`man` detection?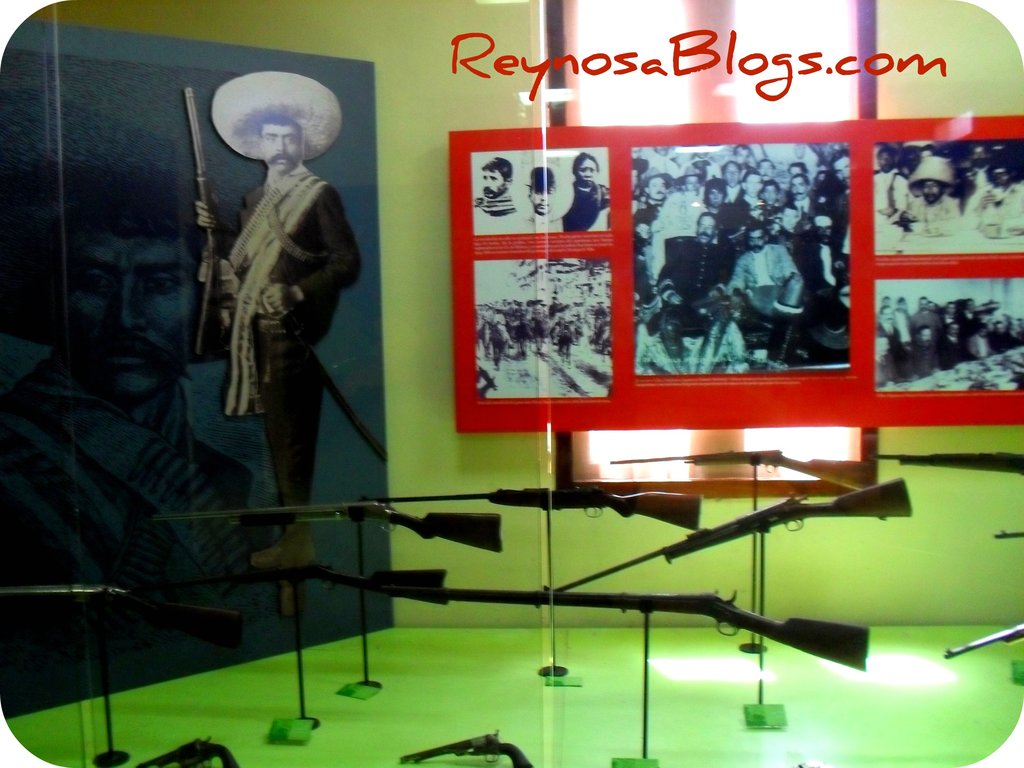
x1=171 y1=86 x2=369 y2=553
